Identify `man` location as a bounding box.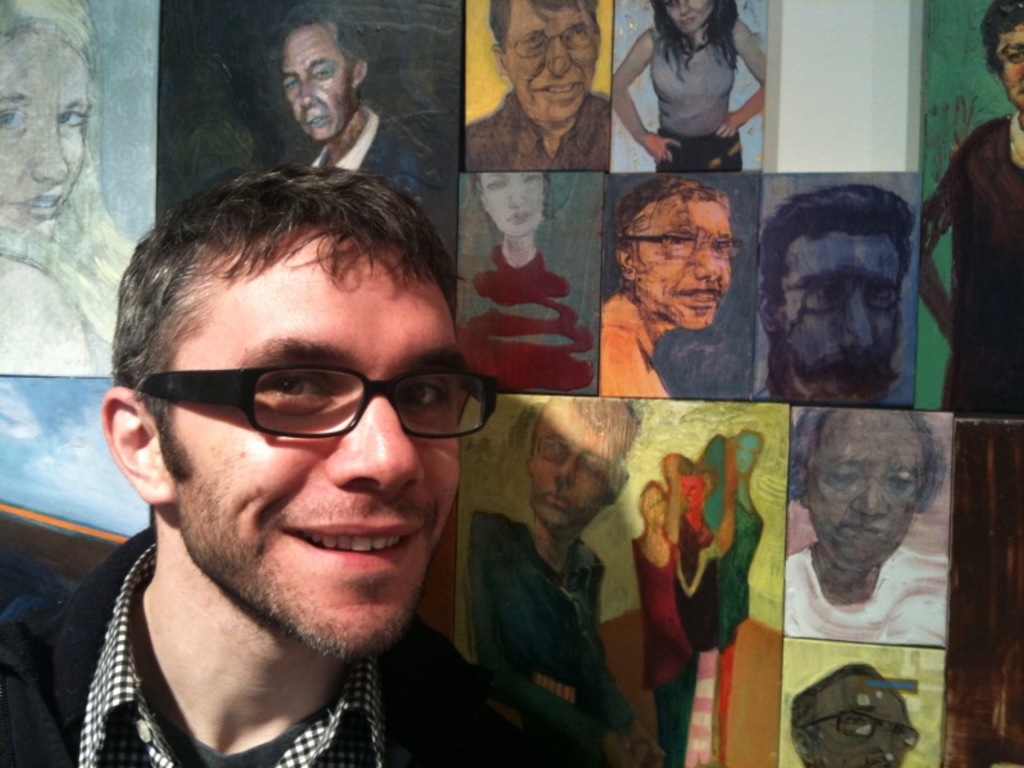
[left=792, top=664, right=919, bottom=767].
